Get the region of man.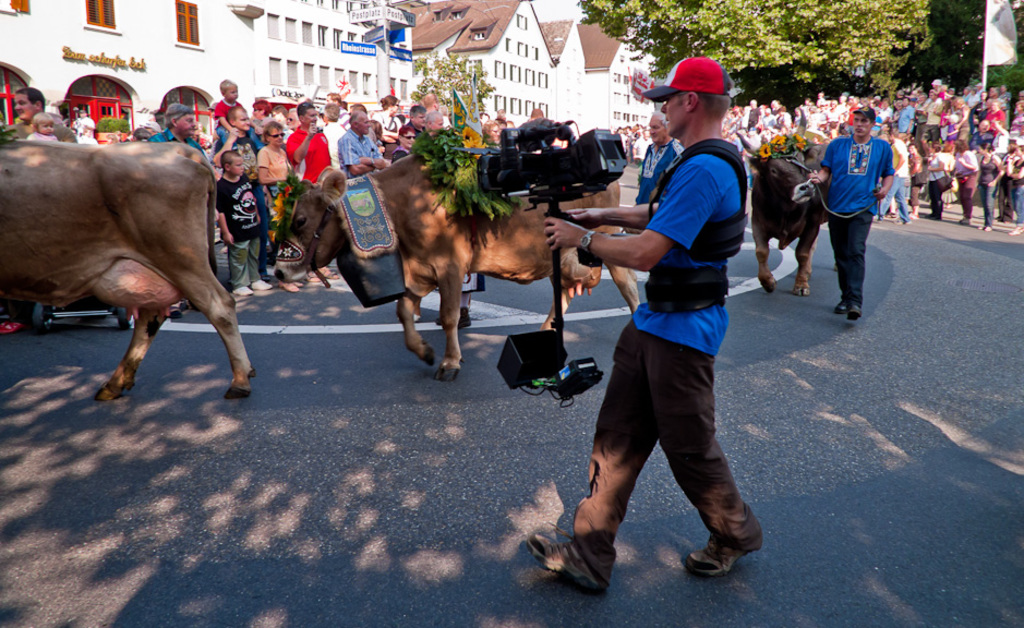
[12,89,80,144].
